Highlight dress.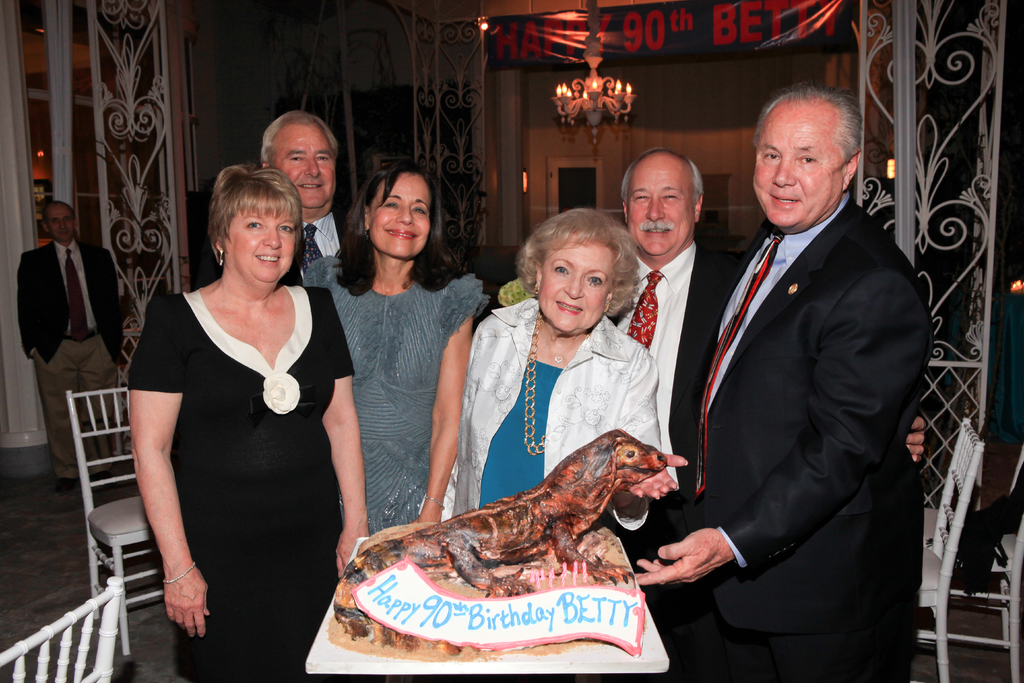
Highlighted region: box(124, 289, 350, 682).
